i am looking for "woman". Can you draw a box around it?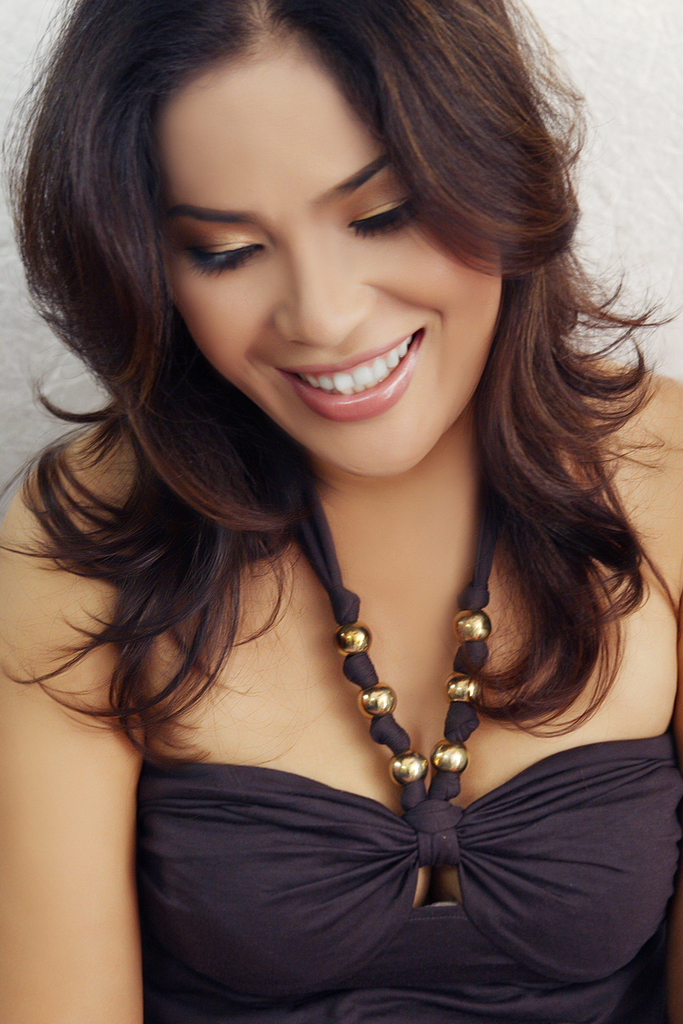
Sure, the bounding box is {"x1": 0, "y1": 0, "x2": 682, "y2": 1023}.
